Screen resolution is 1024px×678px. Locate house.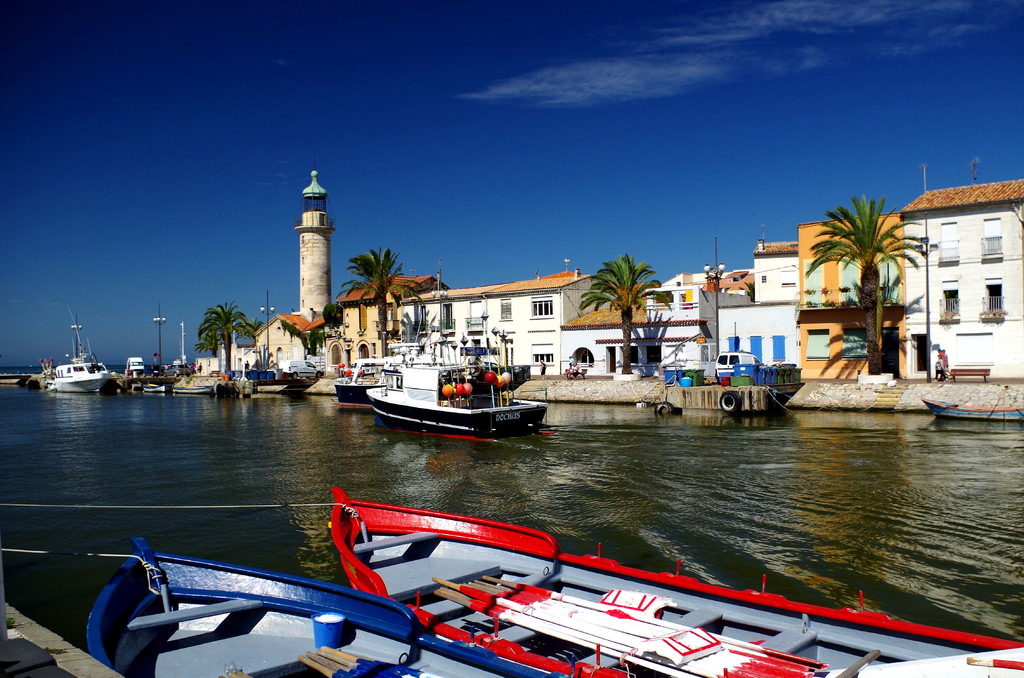
Rect(346, 295, 403, 387).
